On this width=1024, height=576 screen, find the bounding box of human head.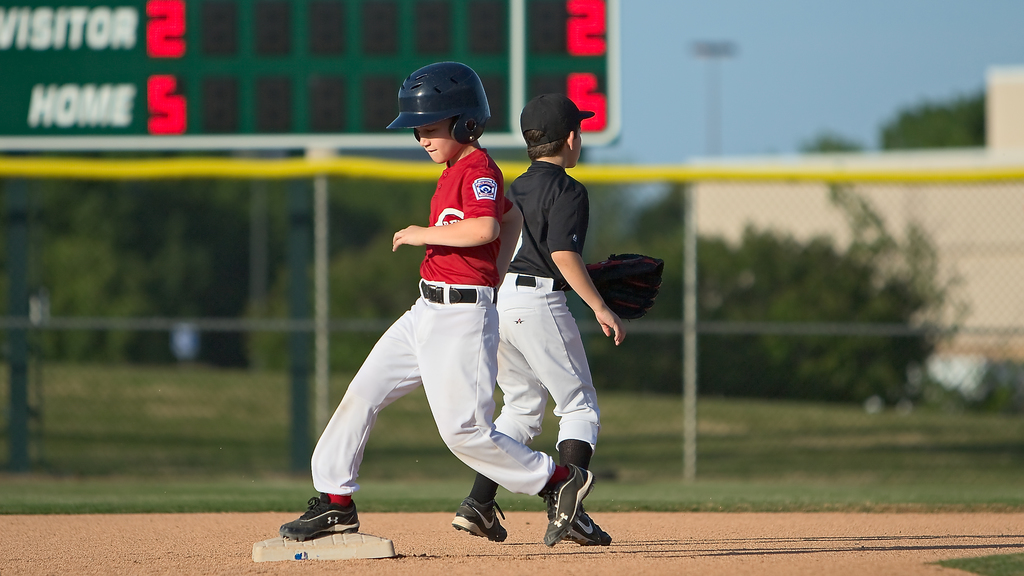
Bounding box: bbox=[392, 55, 487, 165].
